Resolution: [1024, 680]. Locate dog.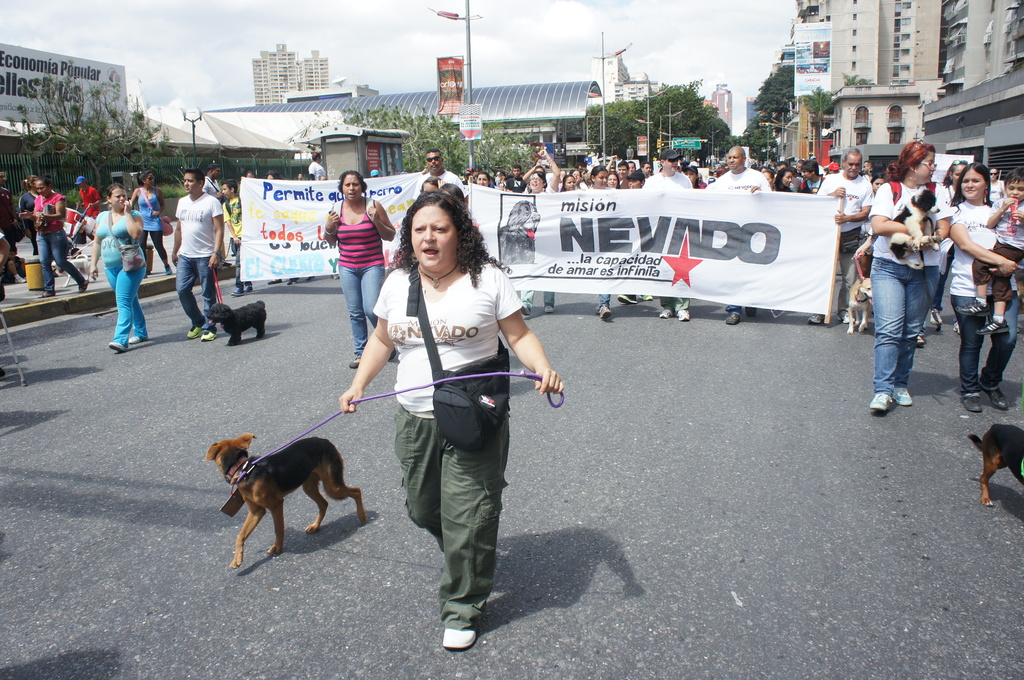
bbox=(206, 433, 371, 571).
